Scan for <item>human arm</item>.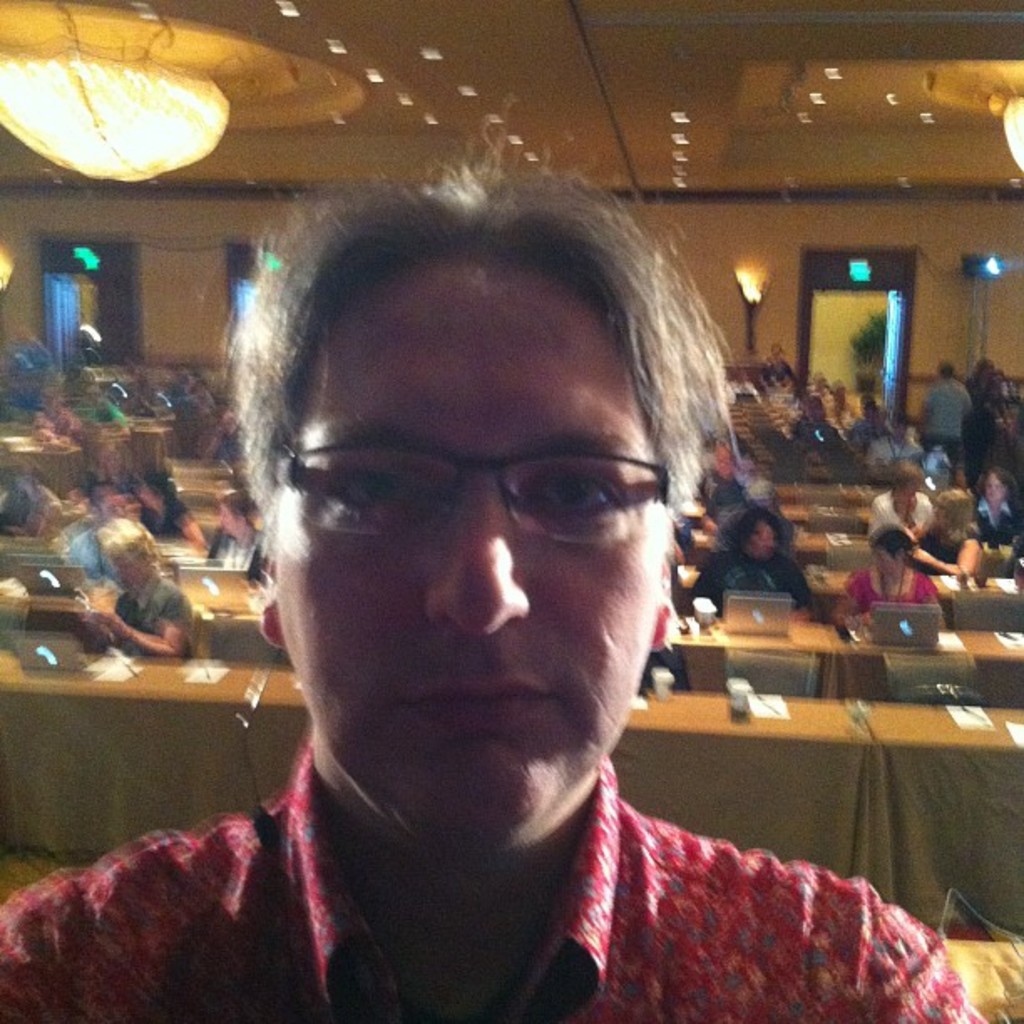
Scan result: <bbox>89, 597, 192, 666</bbox>.
